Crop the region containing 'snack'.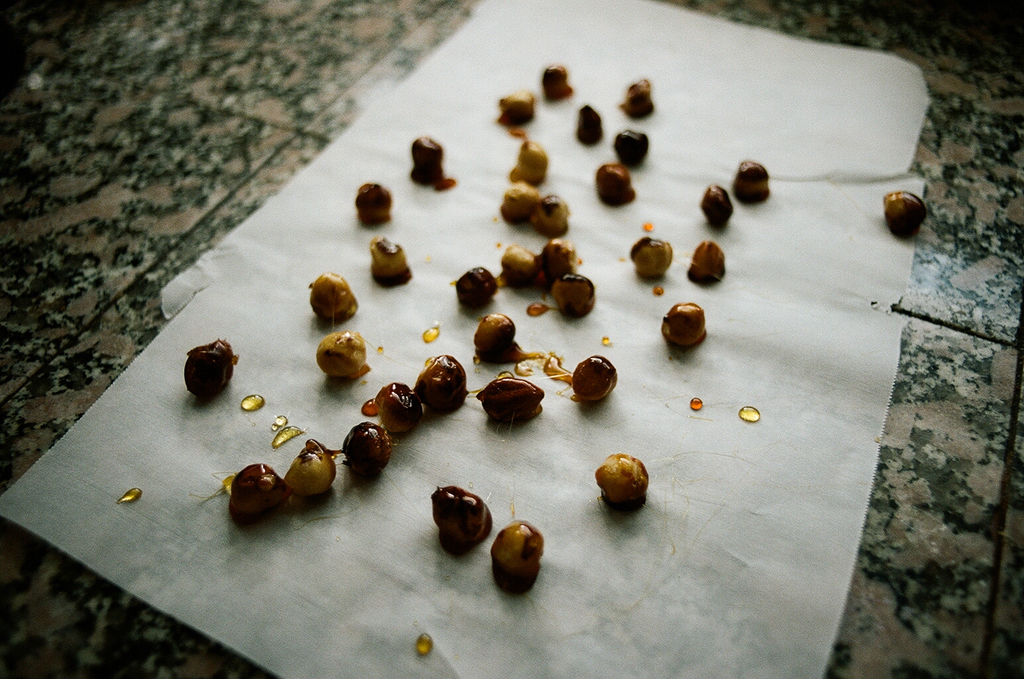
Crop region: 281:438:337:500.
